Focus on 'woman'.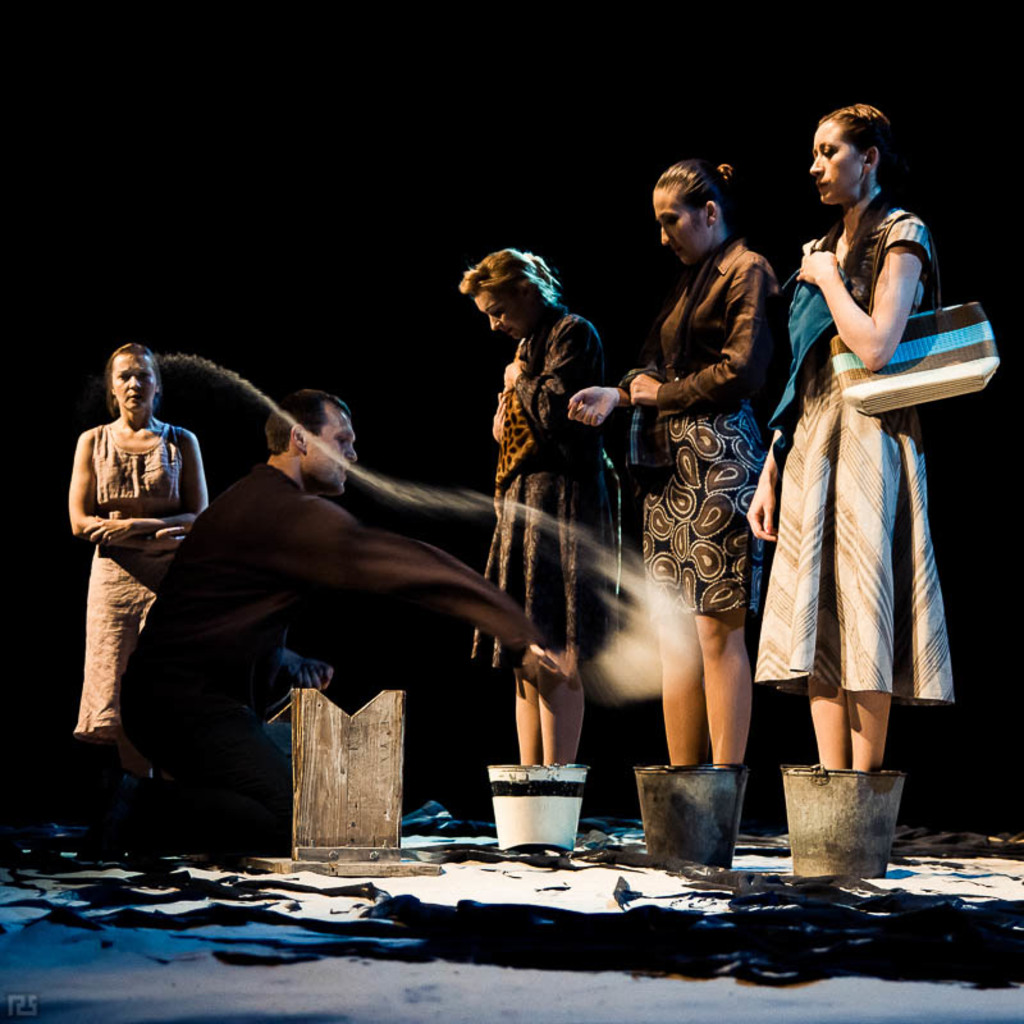
Focused at bbox(69, 343, 212, 774).
